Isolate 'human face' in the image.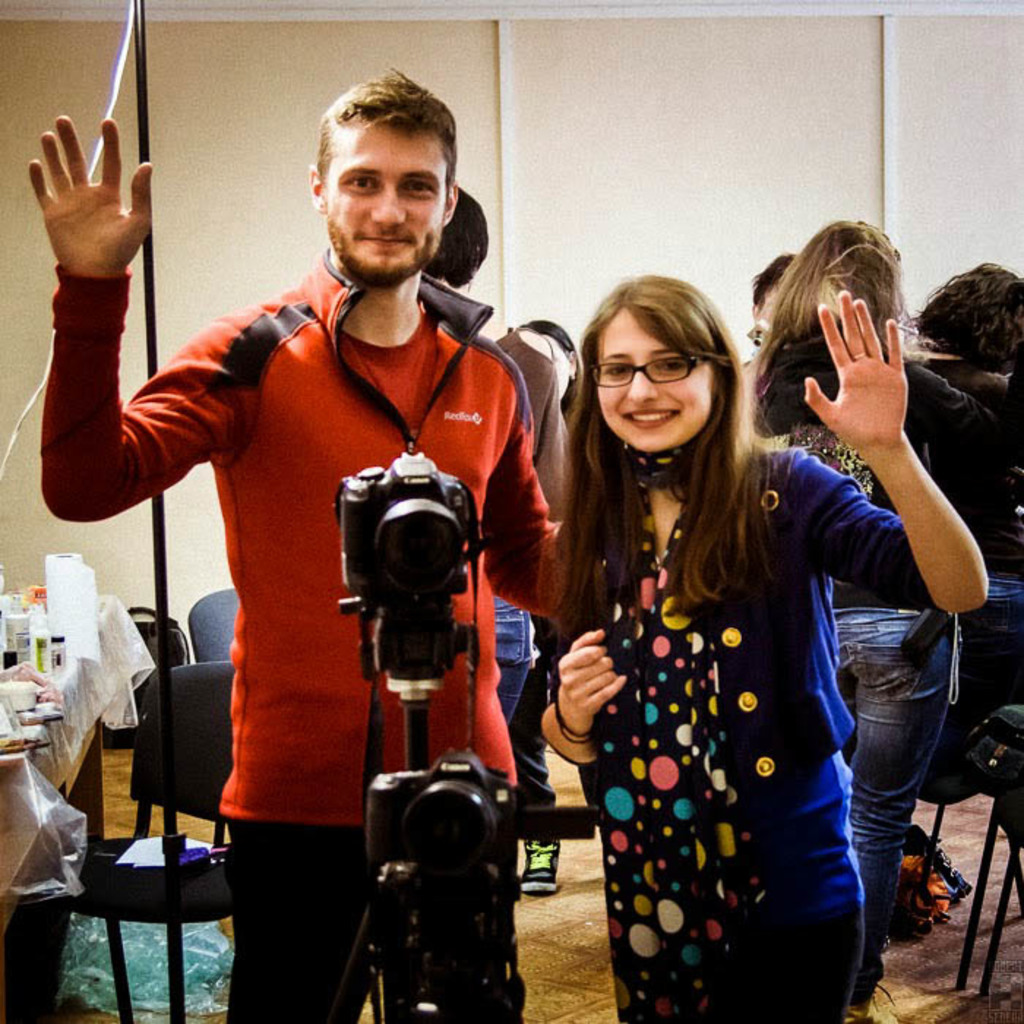
Isolated region: (x1=319, y1=126, x2=448, y2=272).
